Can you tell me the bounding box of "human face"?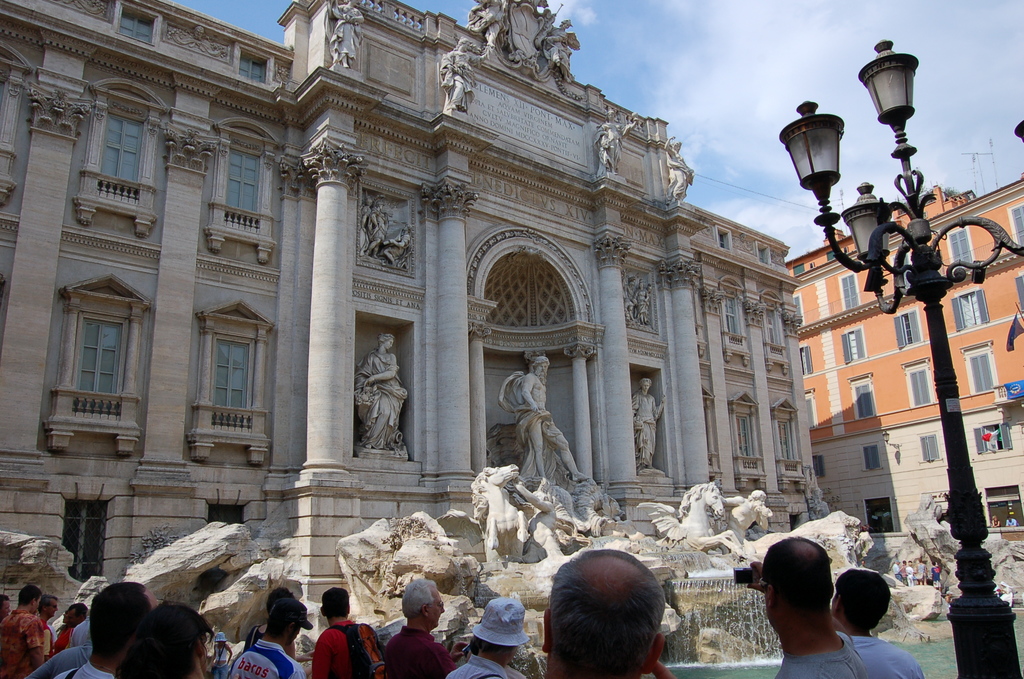
detection(68, 606, 82, 627).
